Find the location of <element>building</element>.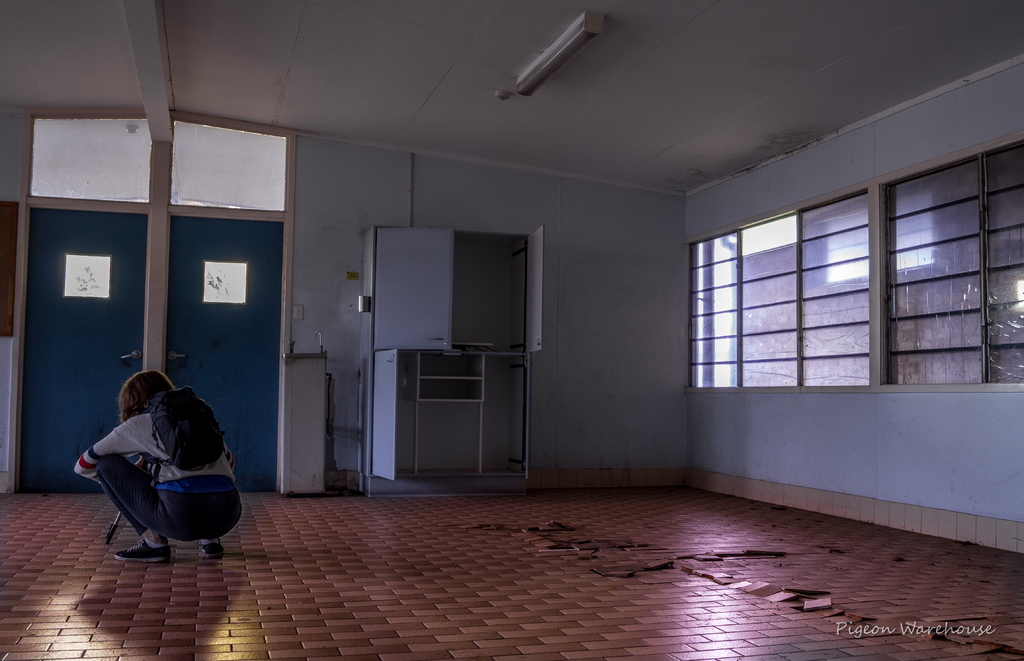
Location: [x1=0, y1=0, x2=1023, y2=660].
